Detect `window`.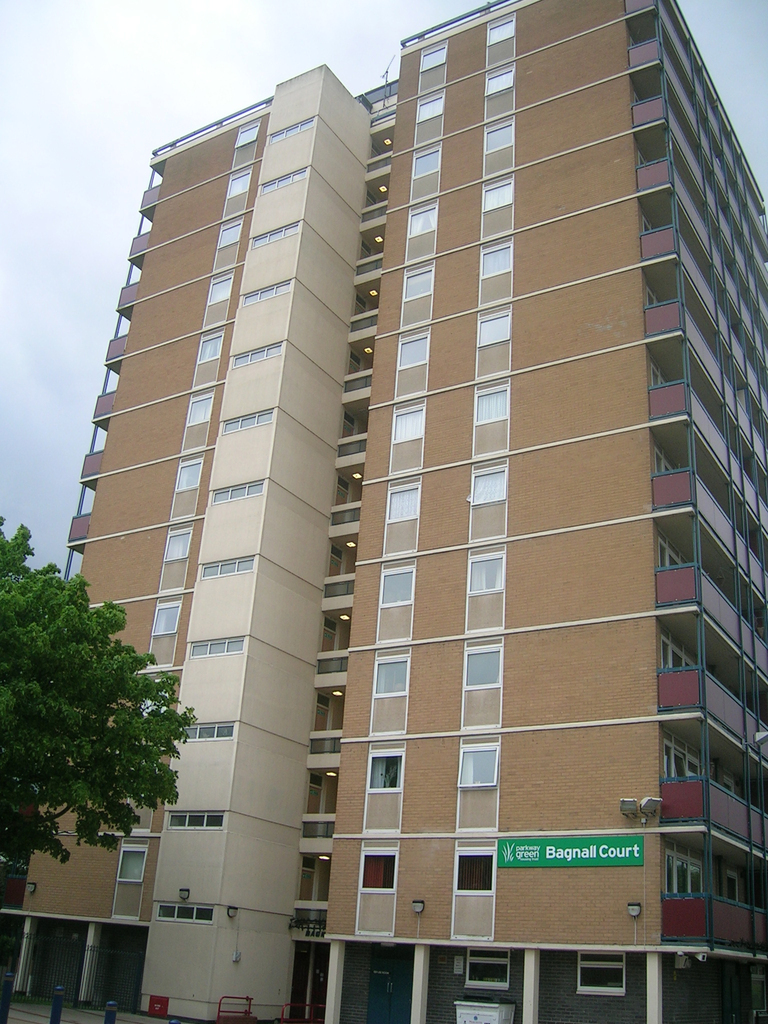
Detected at [199, 554, 262, 582].
